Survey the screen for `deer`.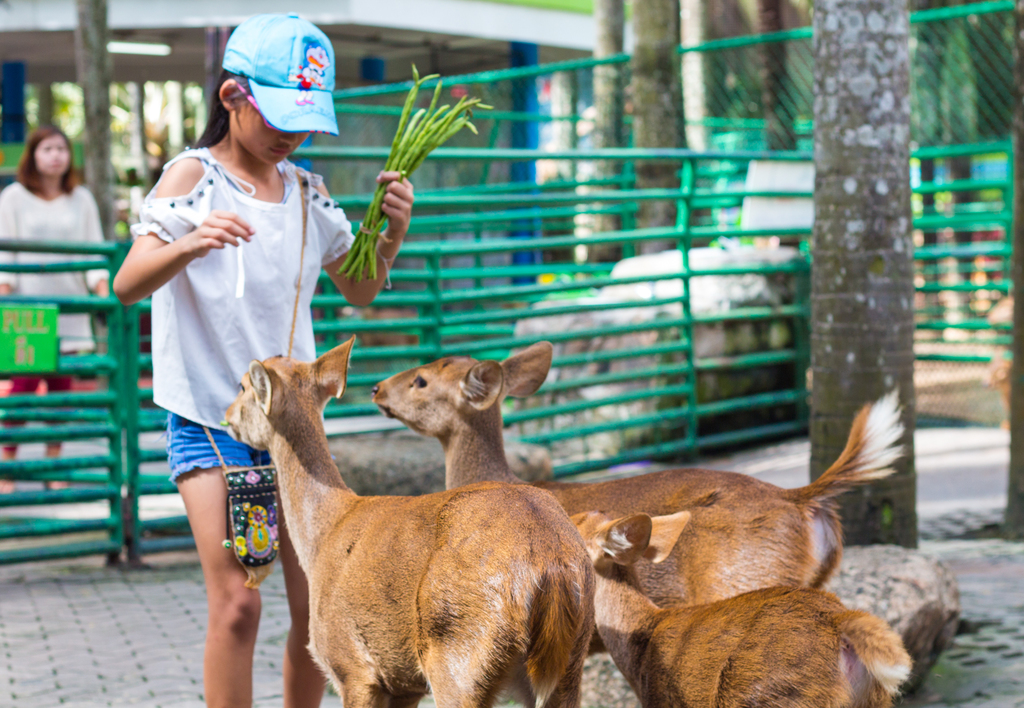
Survey found: locate(370, 342, 895, 597).
